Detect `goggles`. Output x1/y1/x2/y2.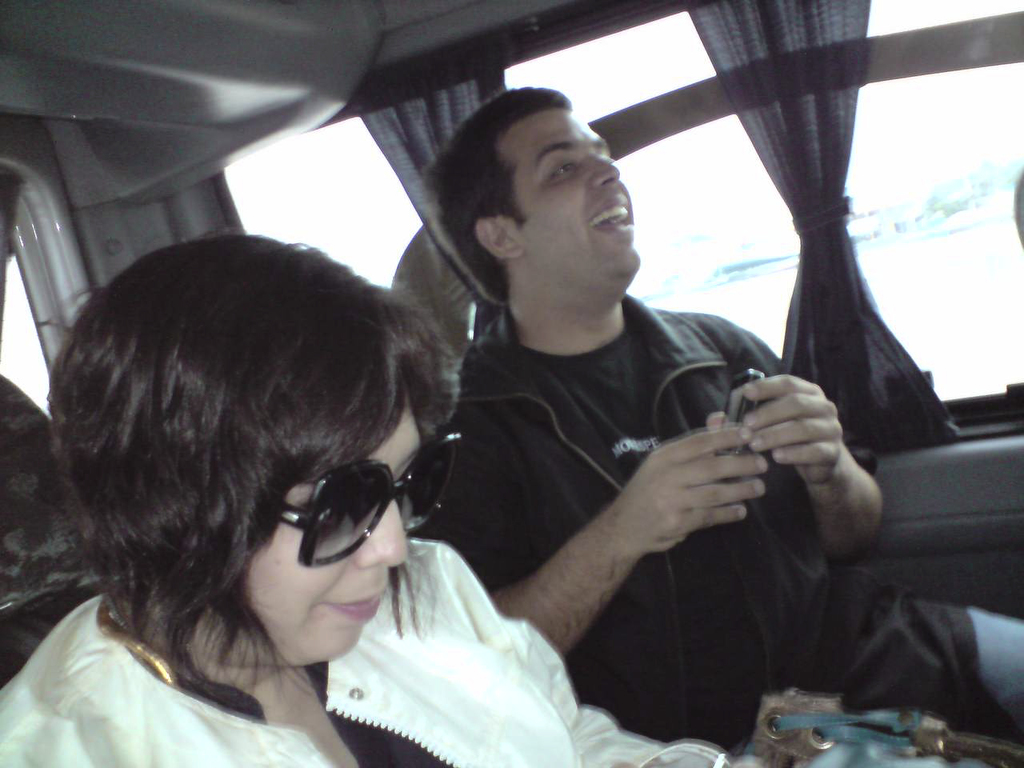
273/459/469/568.
